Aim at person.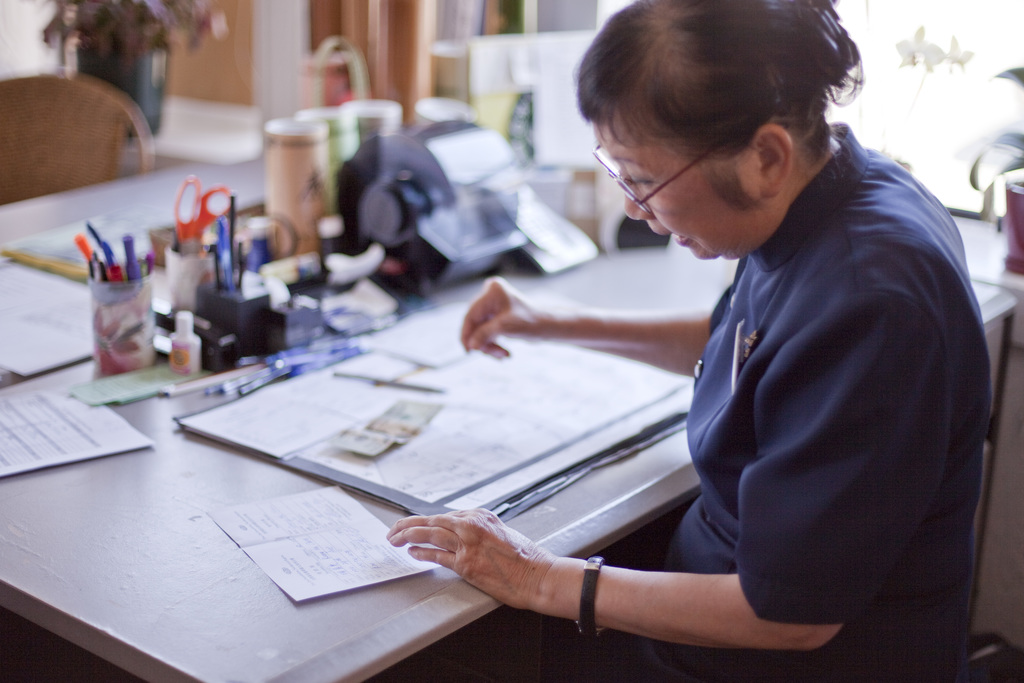
Aimed at bbox(307, 36, 944, 655).
